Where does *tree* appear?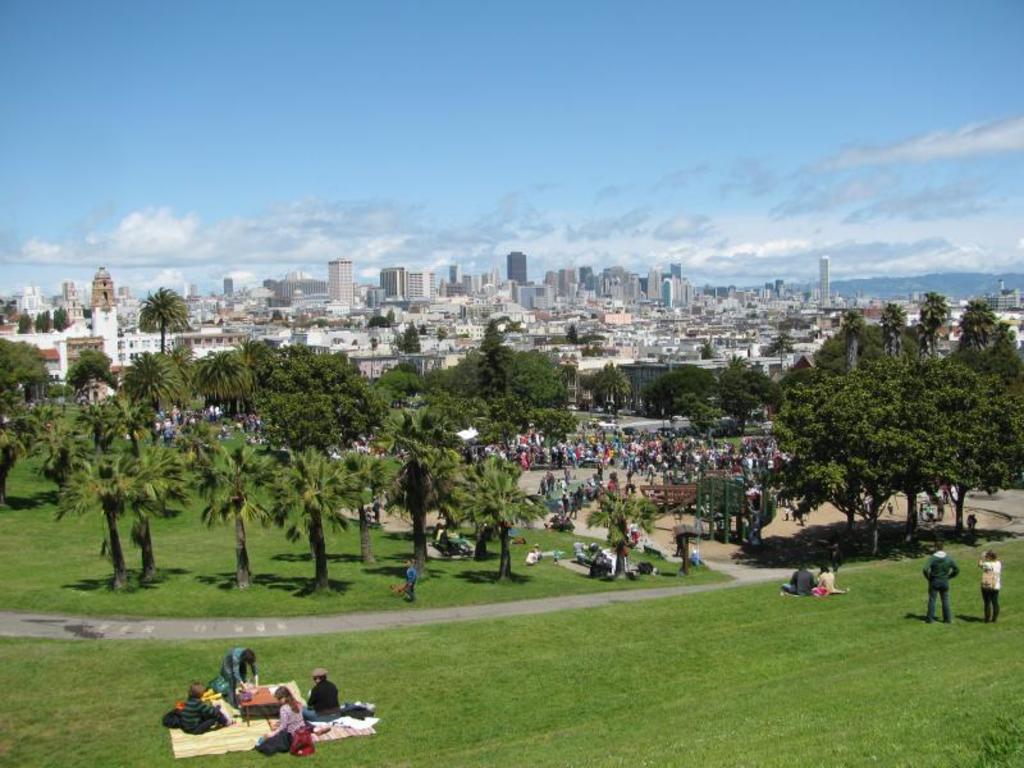
Appears at x1=370, y1=360, x2=435, y2=403.
